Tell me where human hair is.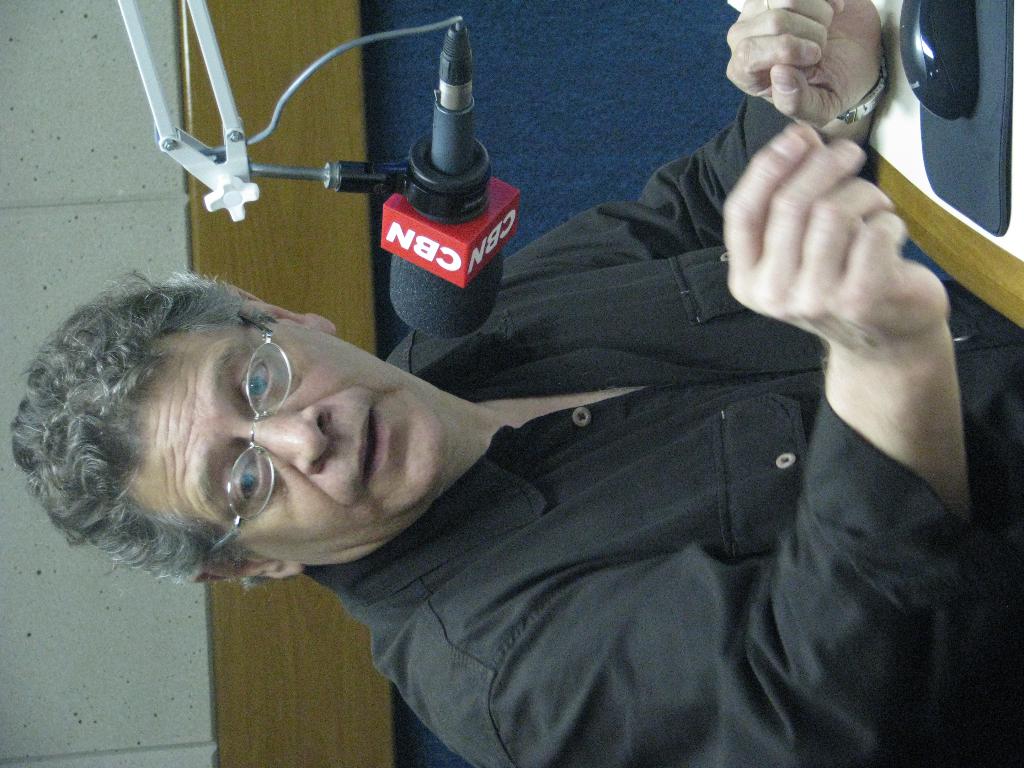
human hair is at region(22, 257, 342, 584).
